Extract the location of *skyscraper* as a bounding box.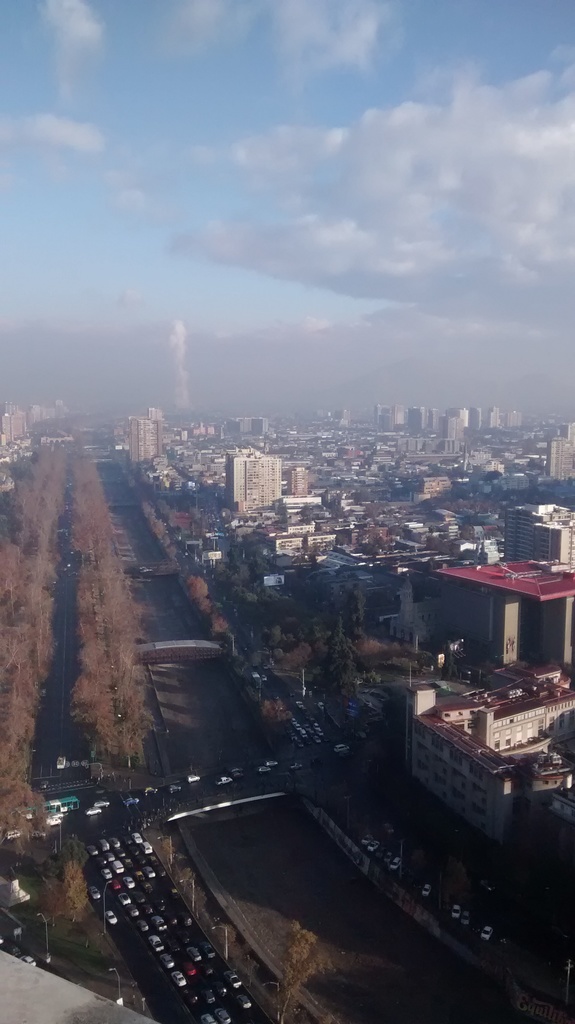
pyautogui.locateOnScreen(546, 421, 572, 482).
